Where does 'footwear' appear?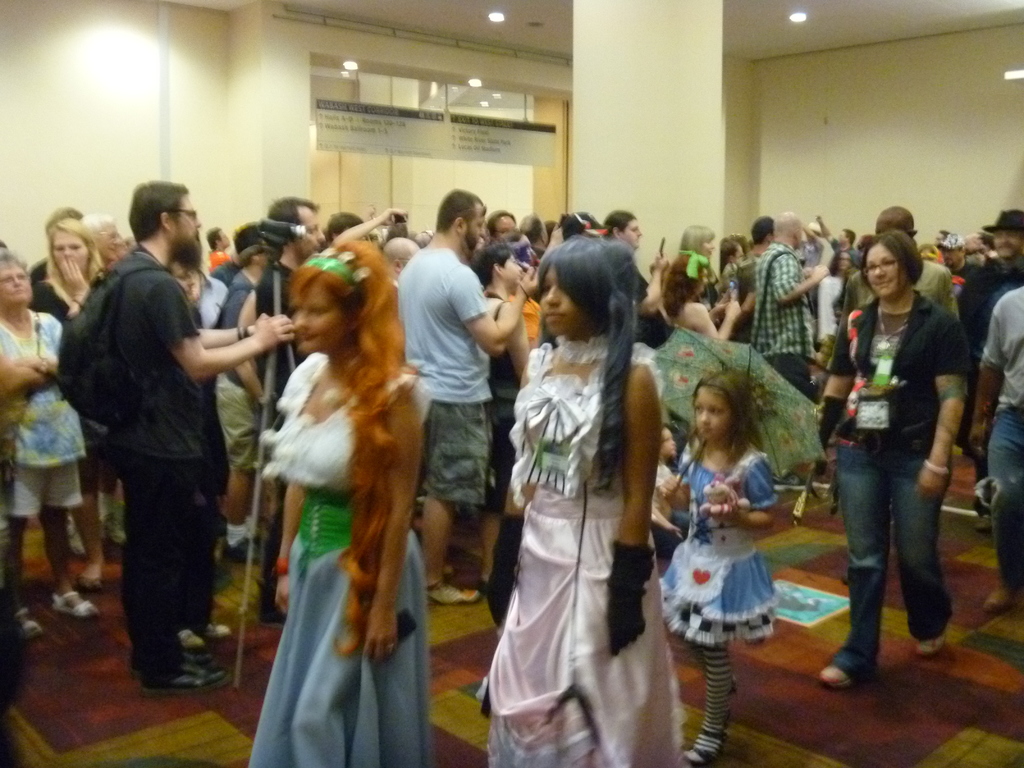
Appears at [257, 593, 287, 627].
